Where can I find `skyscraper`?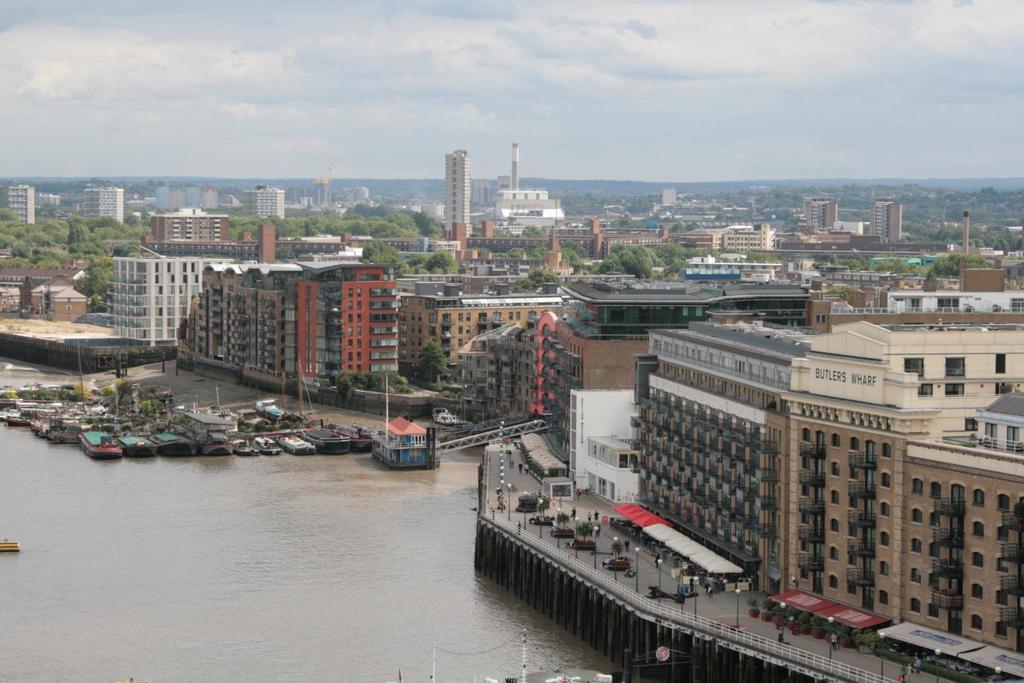
You can find it at (148,206,225,246).
